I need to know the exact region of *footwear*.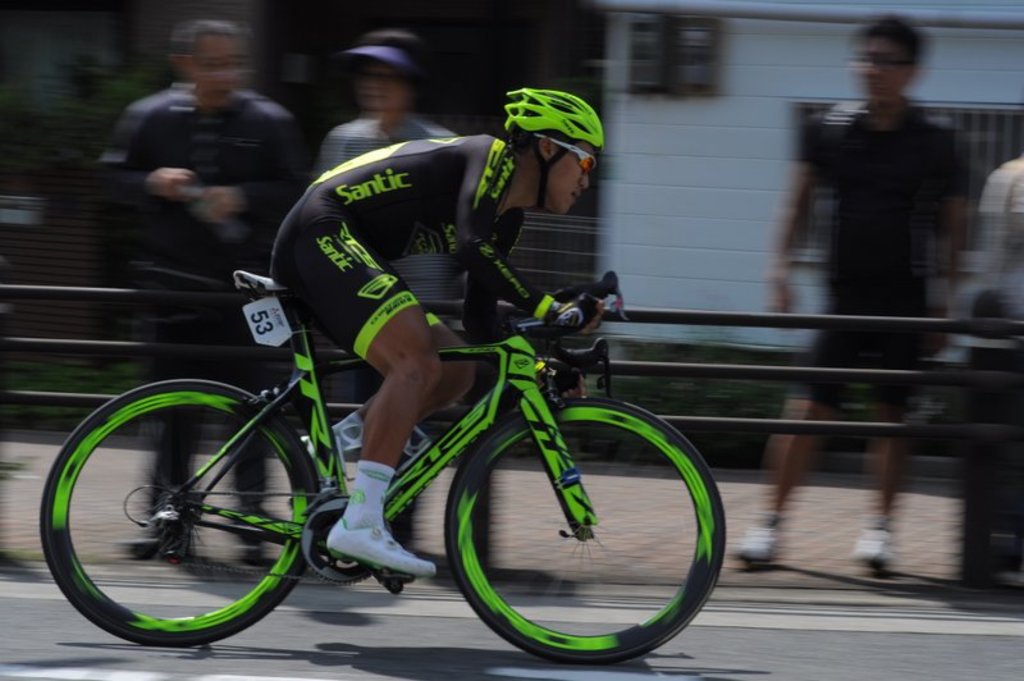
Region: bbox(732, 526, 774, 562).
